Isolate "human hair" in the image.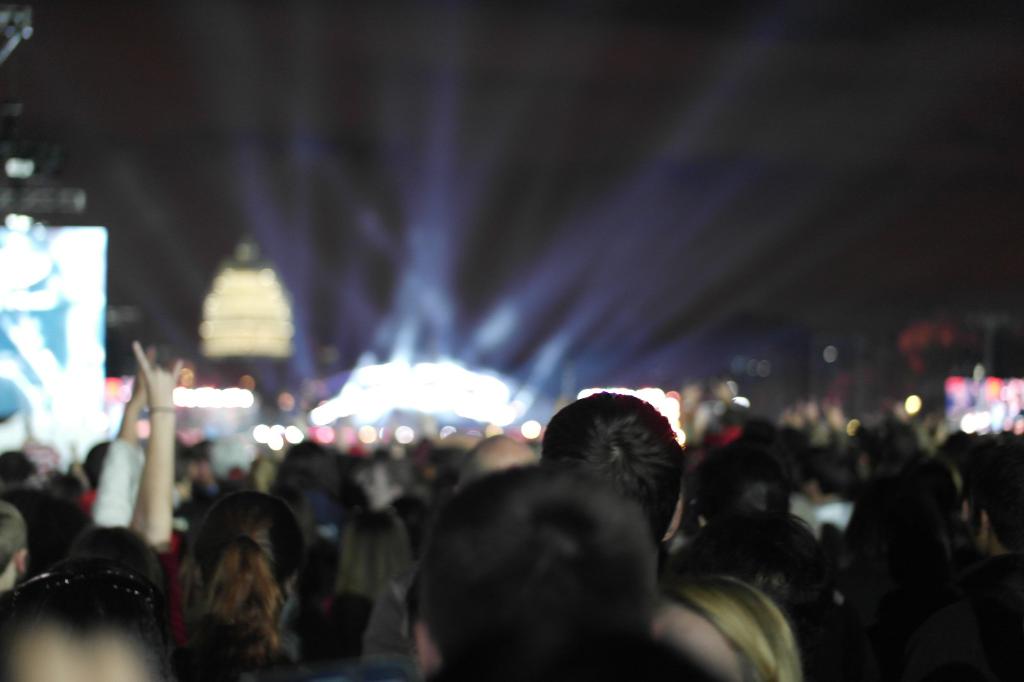
Isolated region: crop(188, 491, 310, 681).
